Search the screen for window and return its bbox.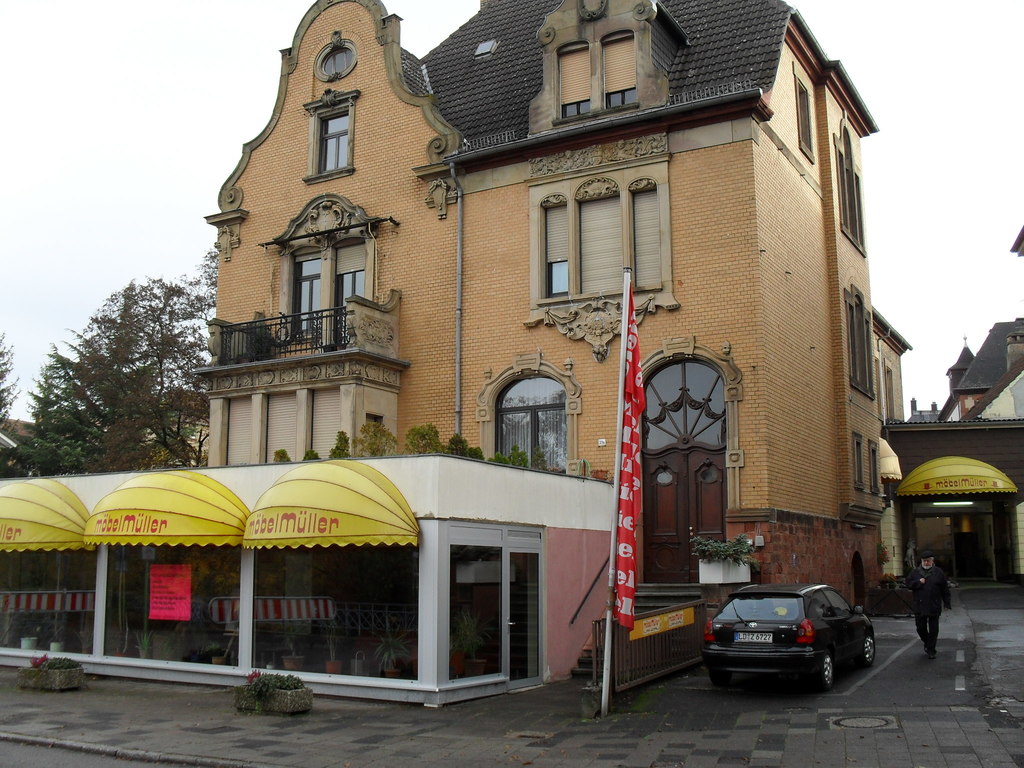
Found: [496, 373, 569, 466].
